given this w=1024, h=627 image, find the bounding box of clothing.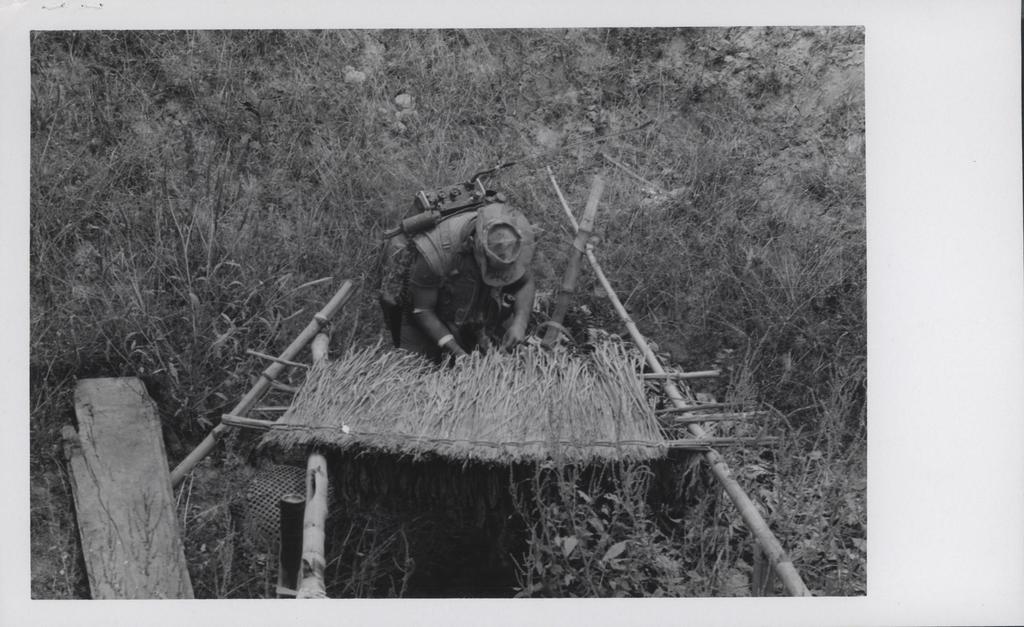
rect(372, 165, 547, 365).
